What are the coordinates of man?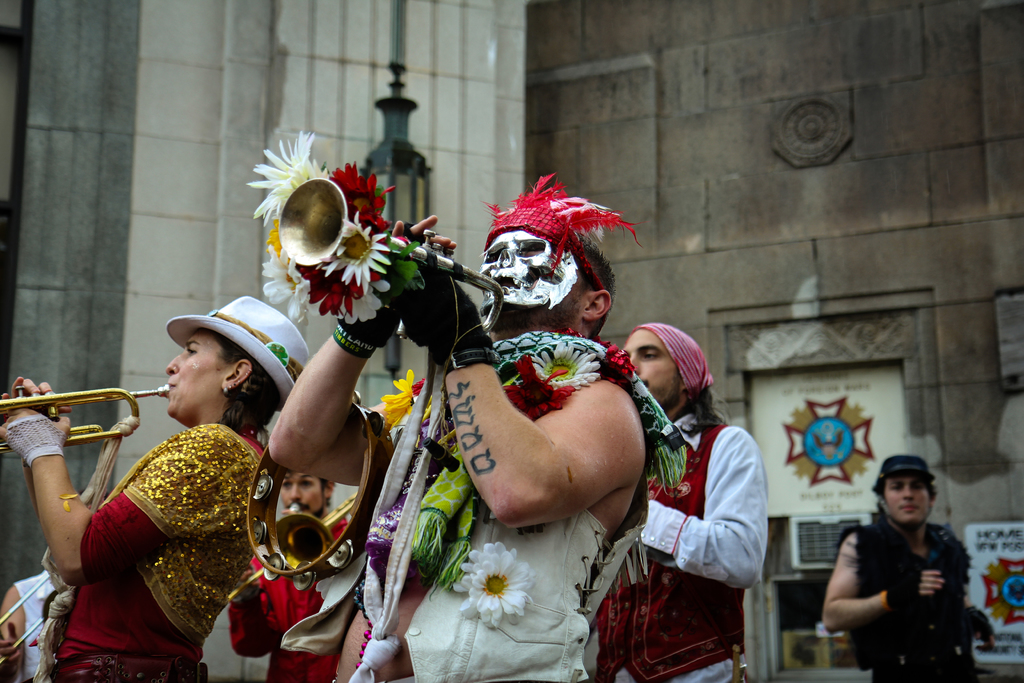
<box>822,454,983,677</box>.
